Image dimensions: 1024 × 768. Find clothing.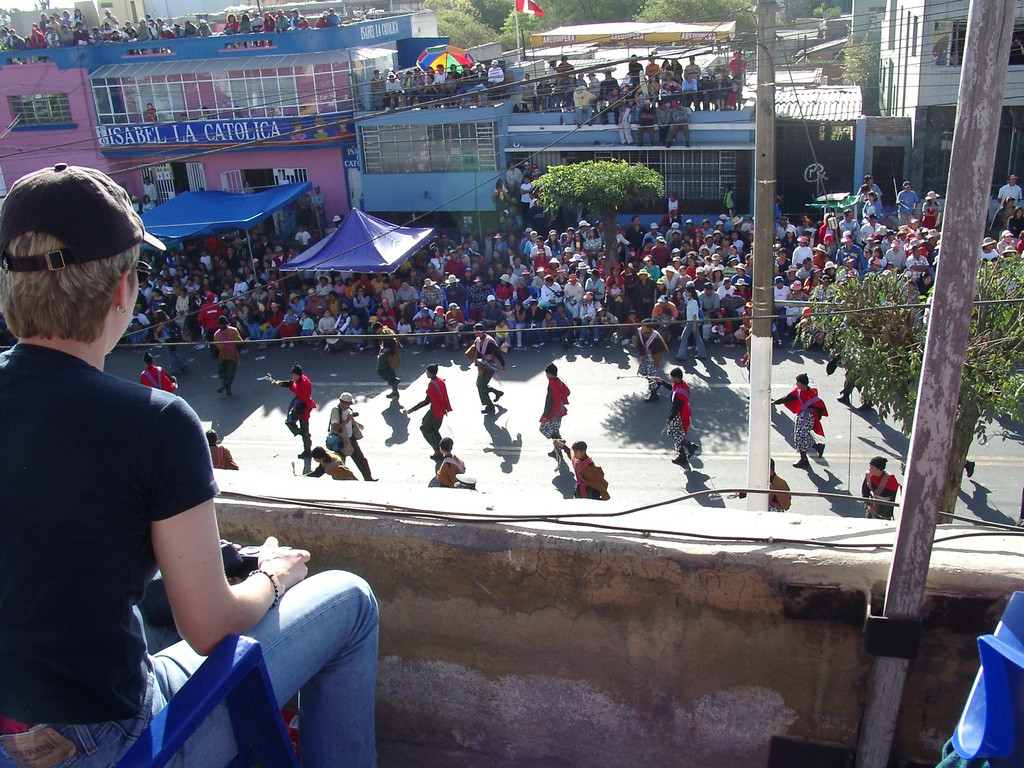
x1=382, y1=327, x2=399, y2=384.
